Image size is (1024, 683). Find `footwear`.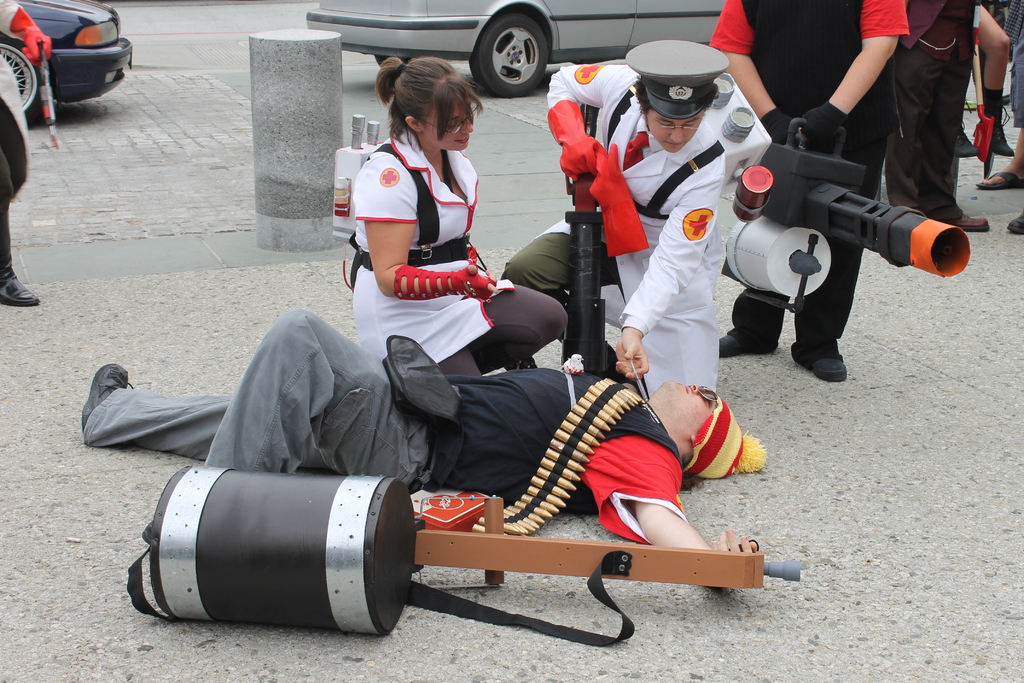
locate(977, 168, 1023, 189).
